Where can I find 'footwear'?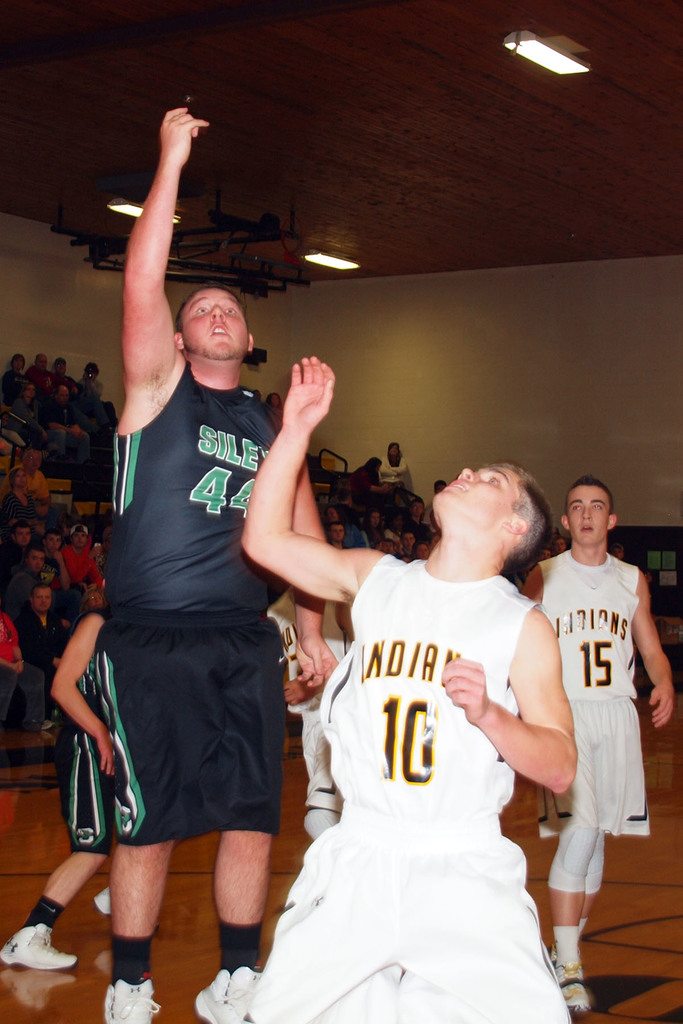
You can find it at bbox=[100, 980, 160, 1023].
